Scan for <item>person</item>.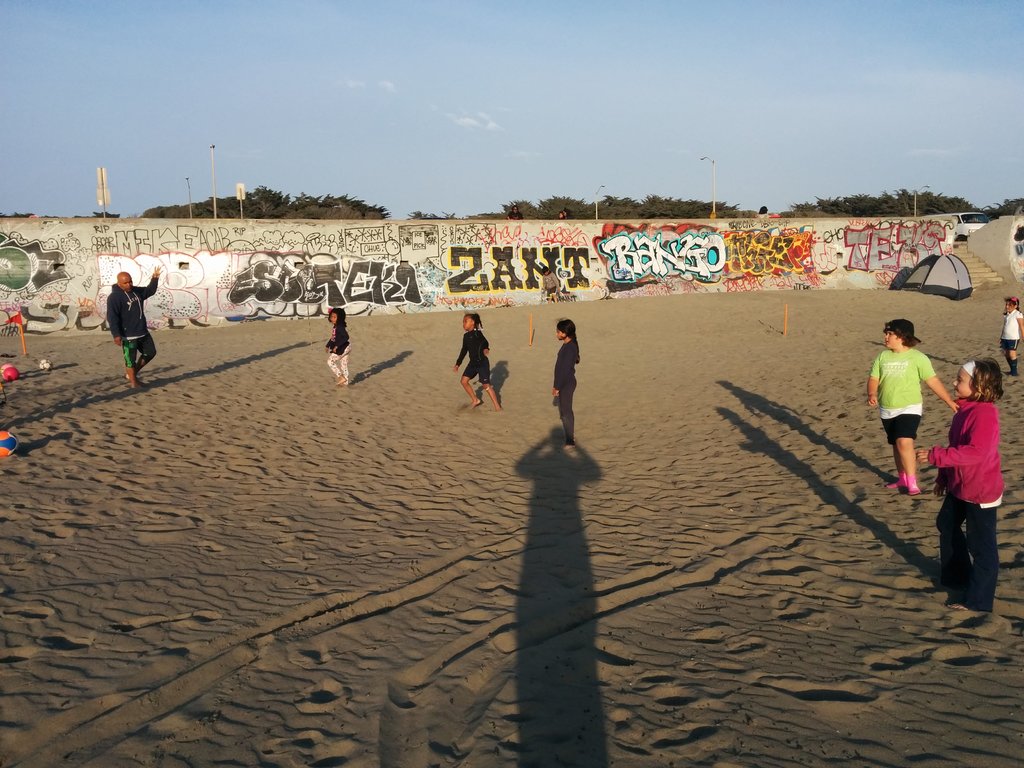
Scan result: bbox=(916, 358, 1002, 611).
